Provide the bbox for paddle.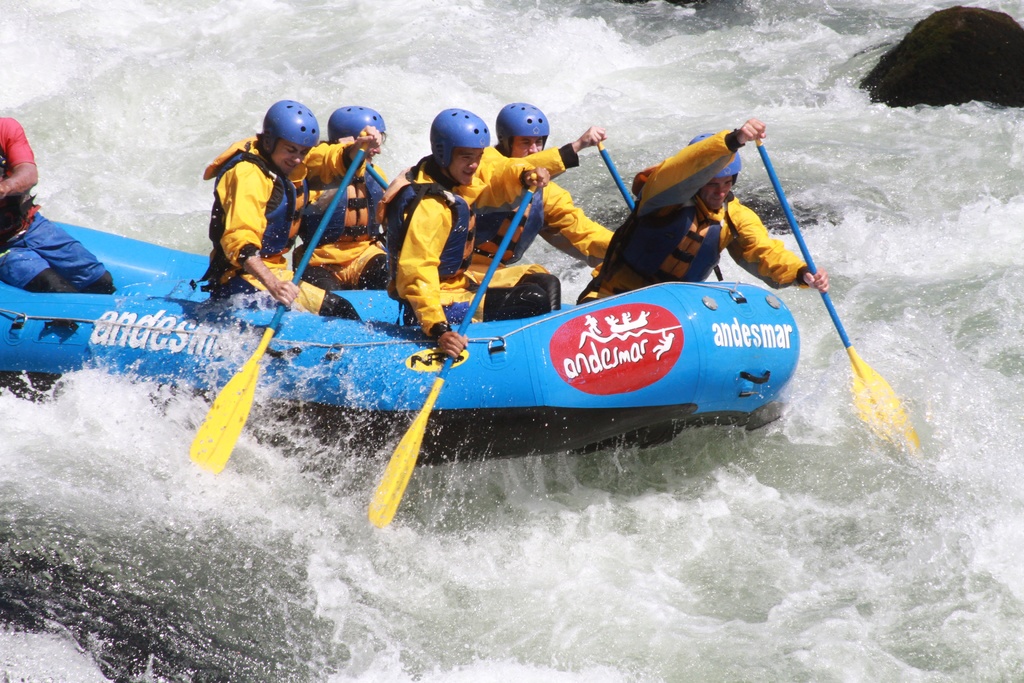
[left=186, top=140, right=369, bottom=476].
